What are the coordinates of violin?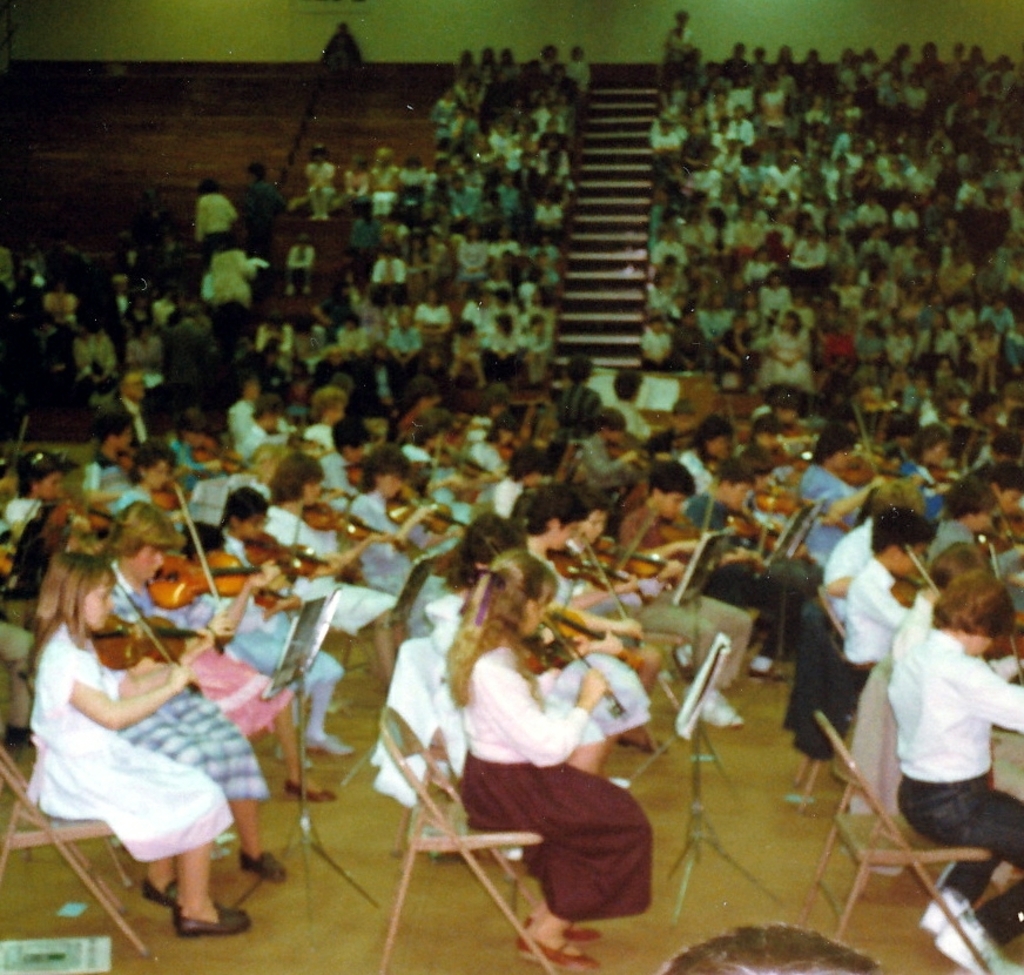
detection(35, 496, 110, 549).
